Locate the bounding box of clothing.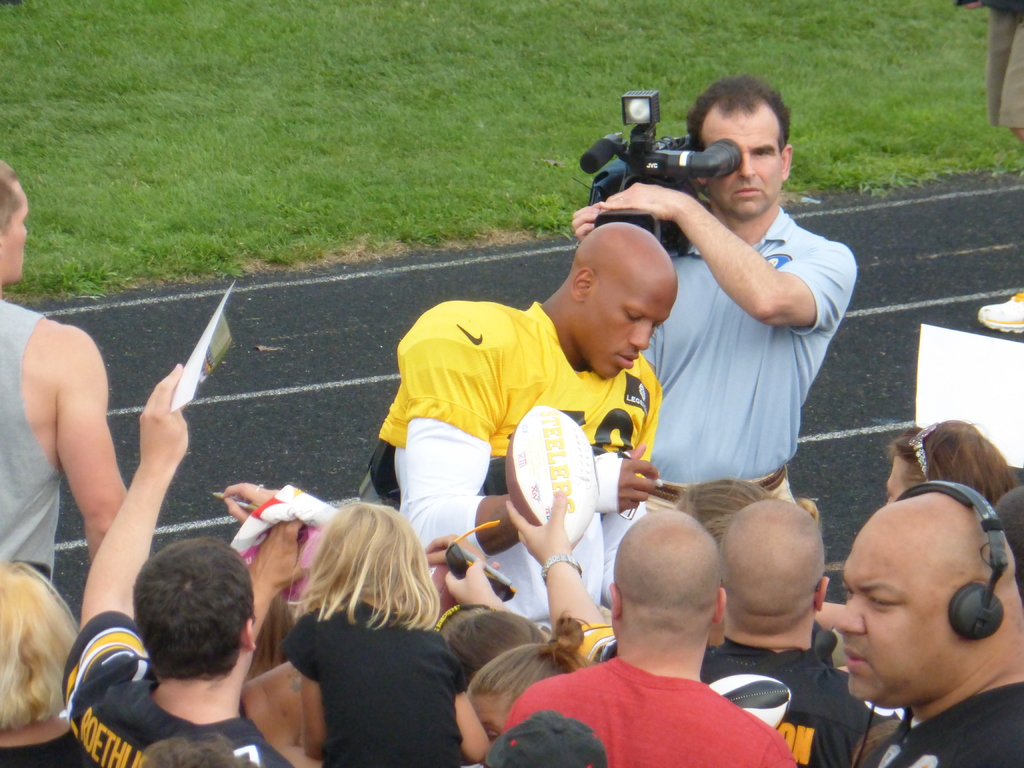
Bounding box: {"x1": 0, "y1": 728, "x2": 94, "y2": 767}.
